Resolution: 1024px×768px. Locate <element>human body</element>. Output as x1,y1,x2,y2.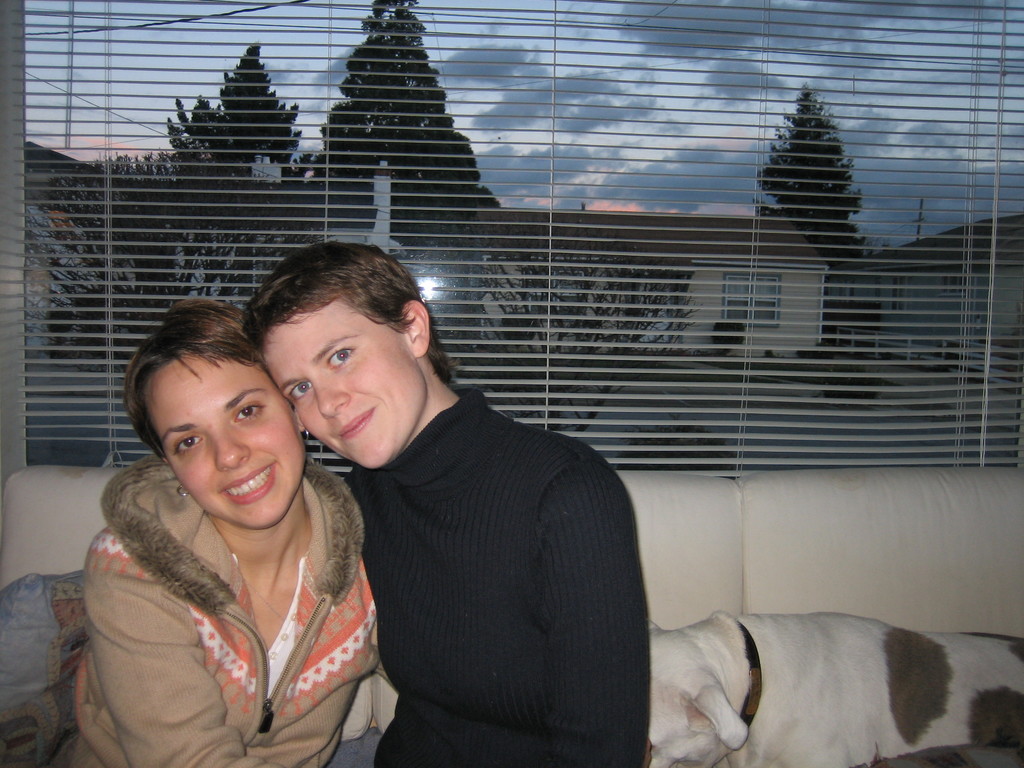
60,337,400,767.
